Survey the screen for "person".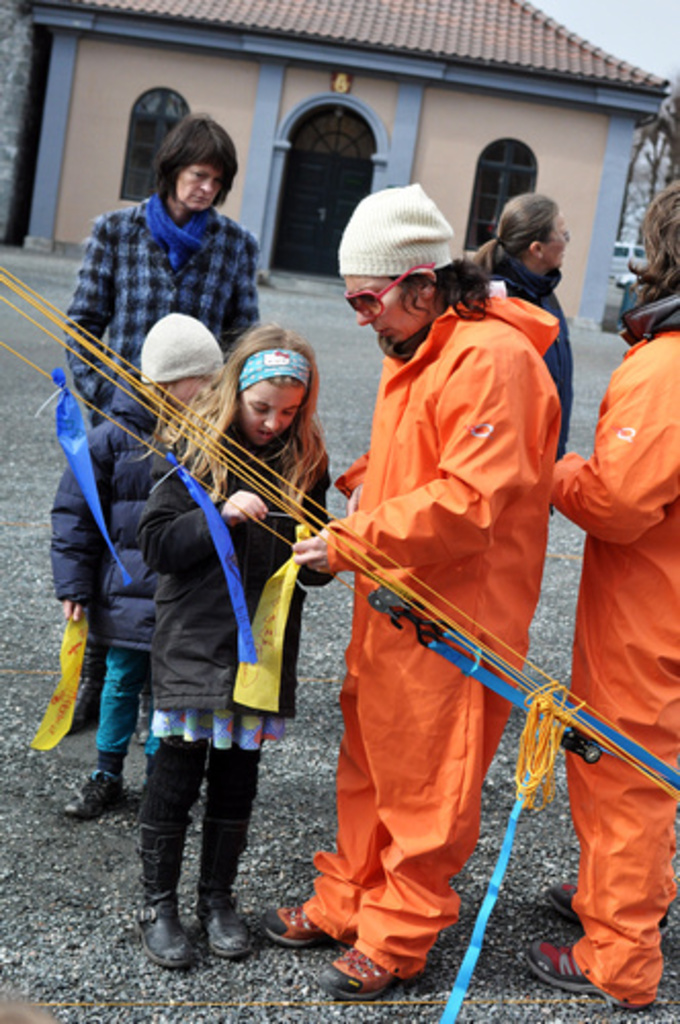
Survey found: left=123, top=326, right=332, bottom=983.
